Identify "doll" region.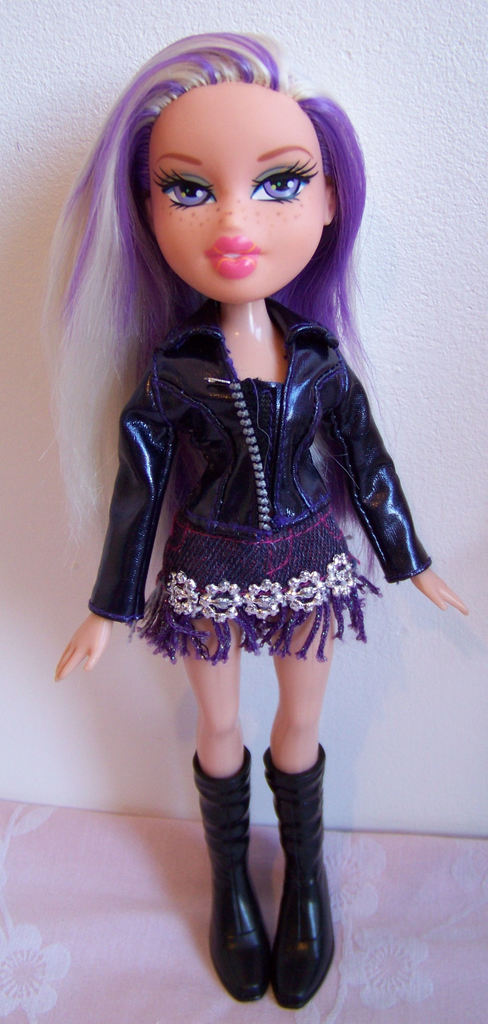
Region: bbox=[54, 20, 473, 1005].
